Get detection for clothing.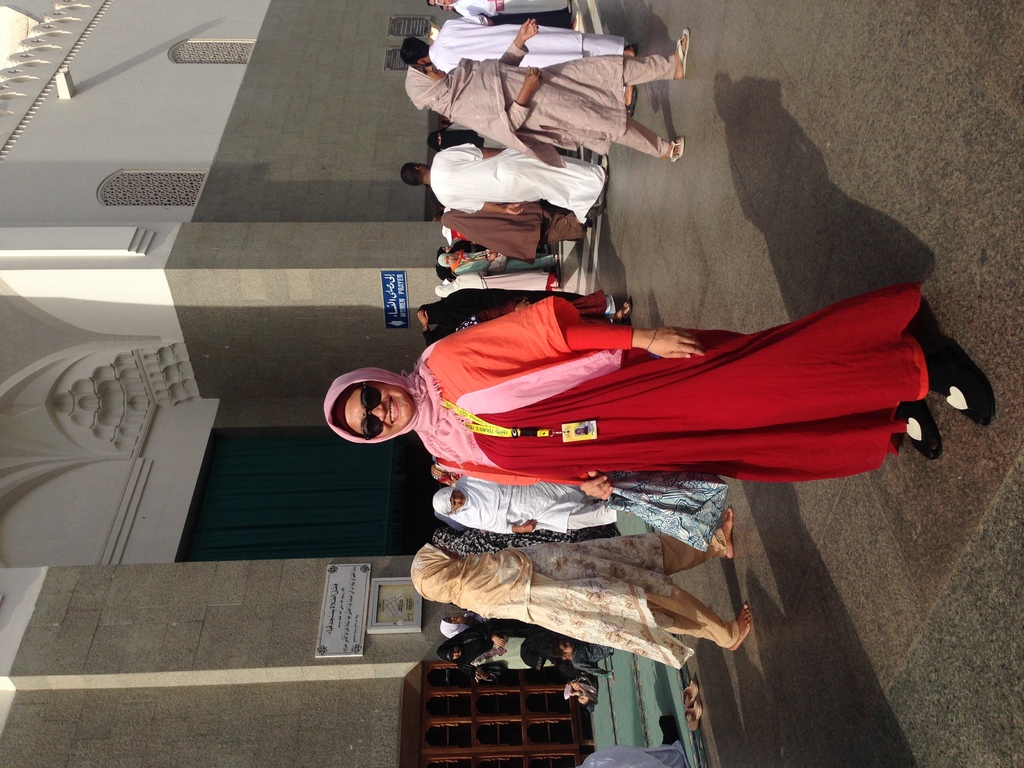
Detection: {"x1": 445, "y1": 0, "x2": 568, "y2": 31}.
